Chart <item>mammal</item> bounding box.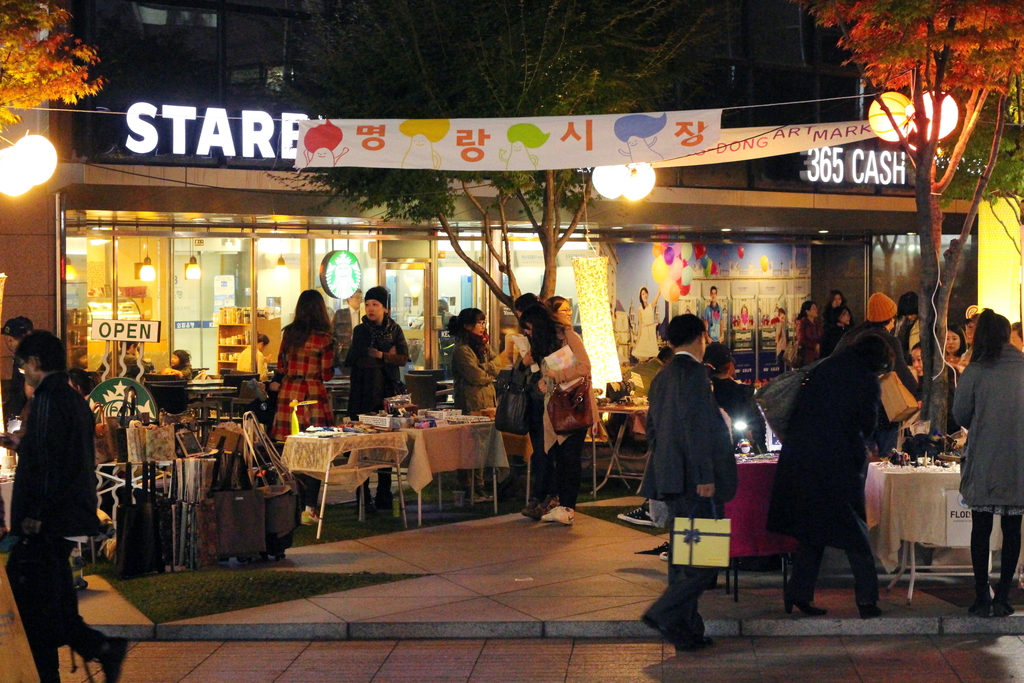
Charted: (701,287,726,338).
